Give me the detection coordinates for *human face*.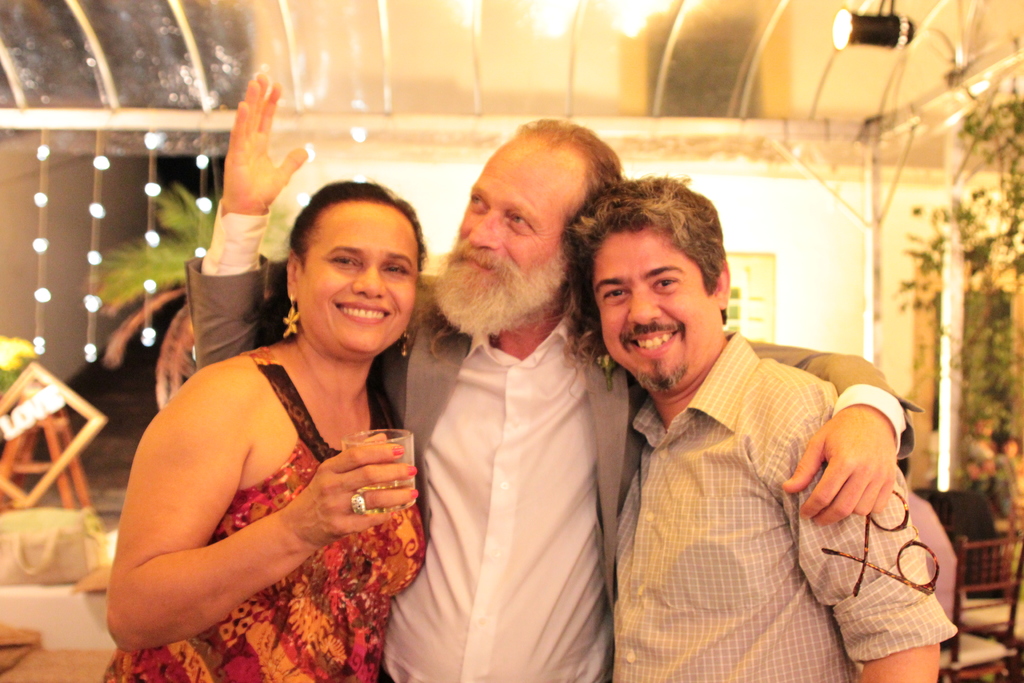
region(297, 201, 413, 353).
